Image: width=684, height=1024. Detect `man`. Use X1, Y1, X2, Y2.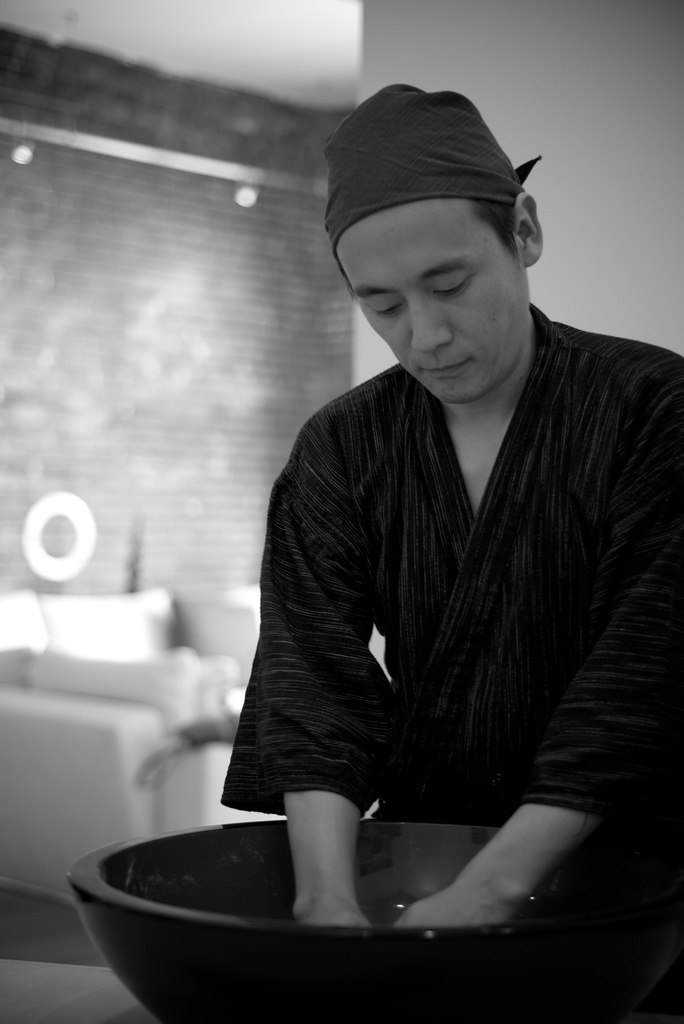
220, 84, 683, 962.
